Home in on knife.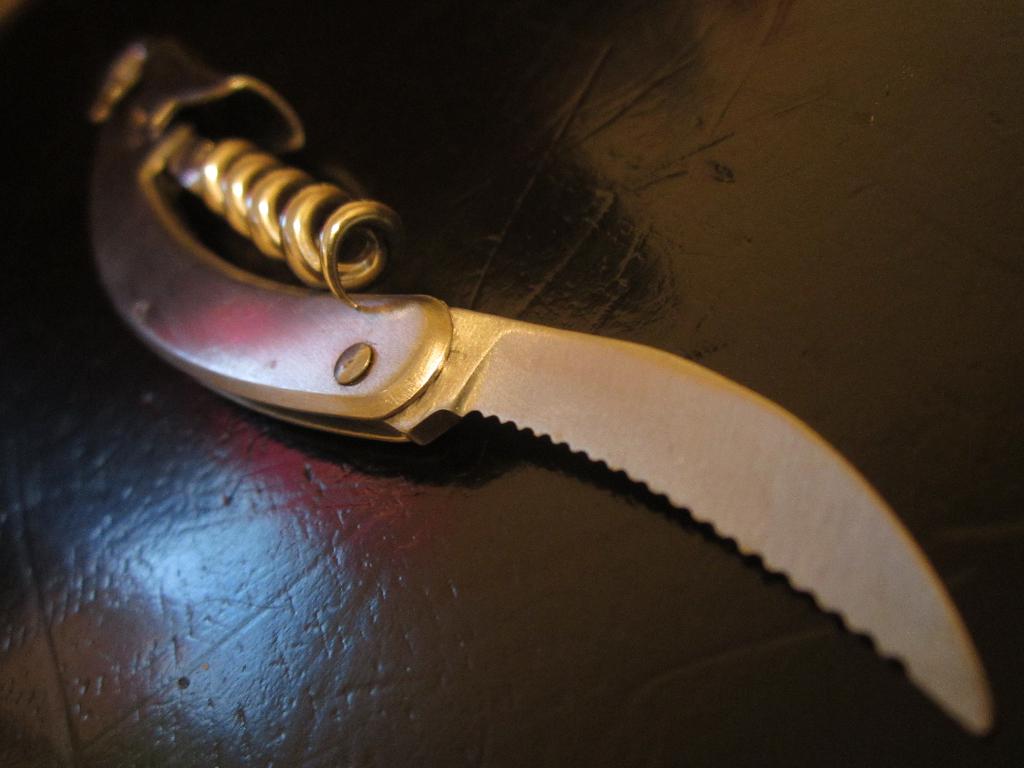
Homed in at 83:34:996:738.
